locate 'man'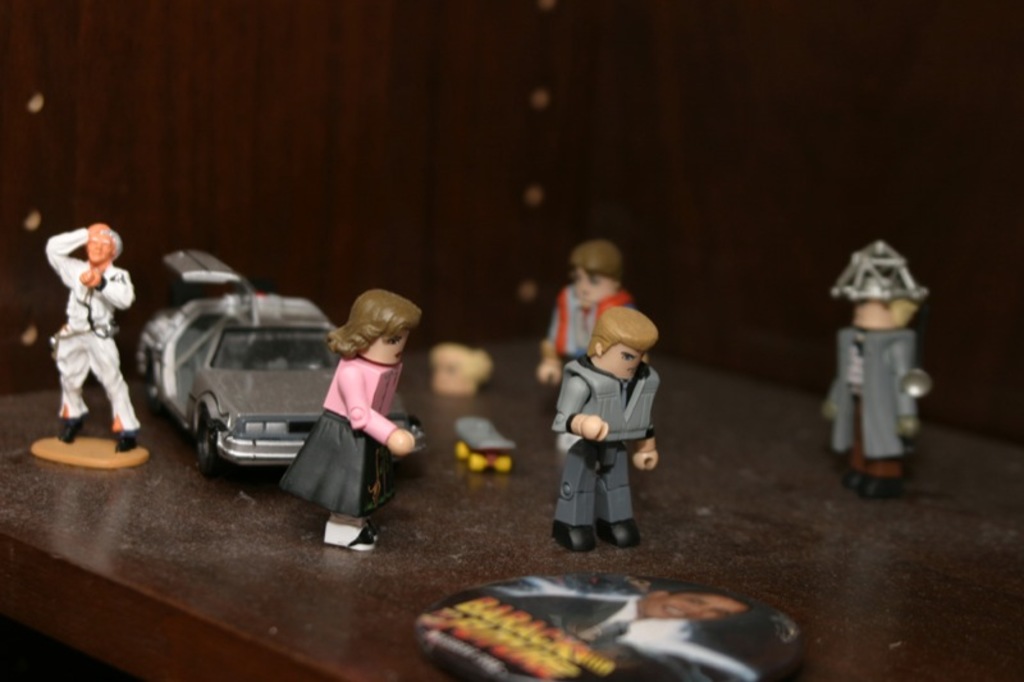
x1=549, y1=335, x2=666, y2=554
